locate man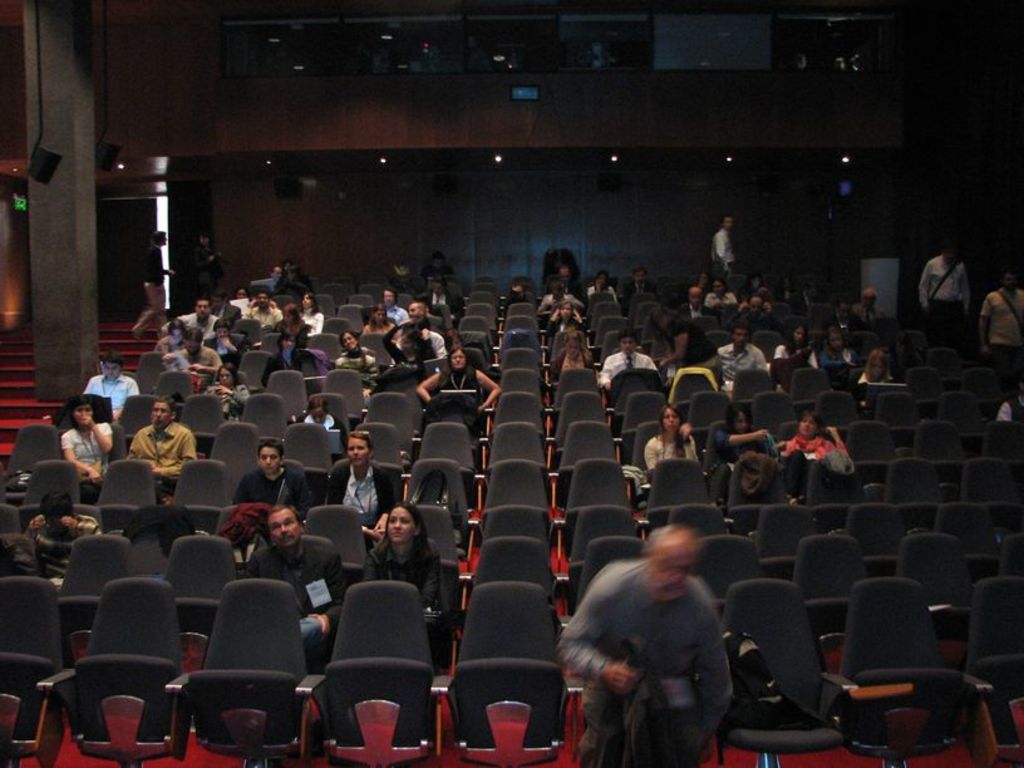
bbox(127, 395, 197, 492)
